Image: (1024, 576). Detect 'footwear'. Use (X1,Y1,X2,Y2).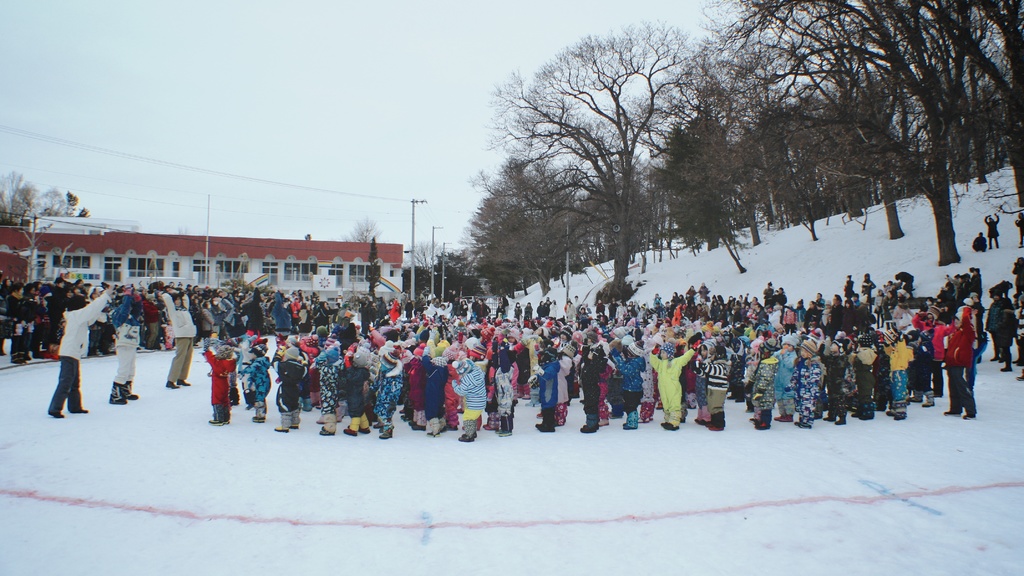
(272,424,290,433).
